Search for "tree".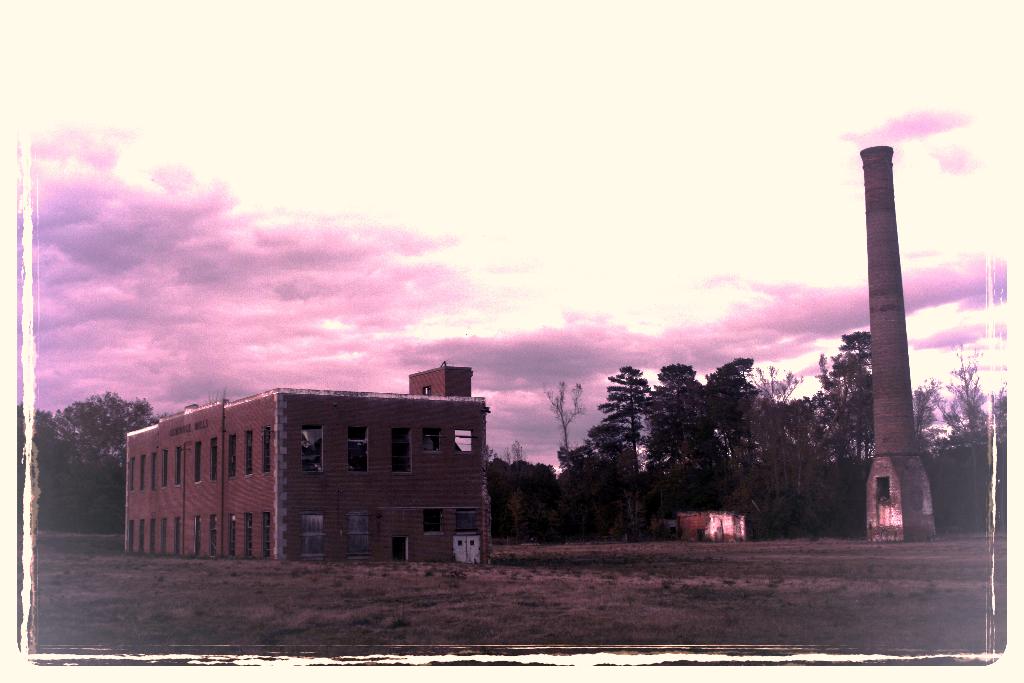
Found at 28:386:168:534.
